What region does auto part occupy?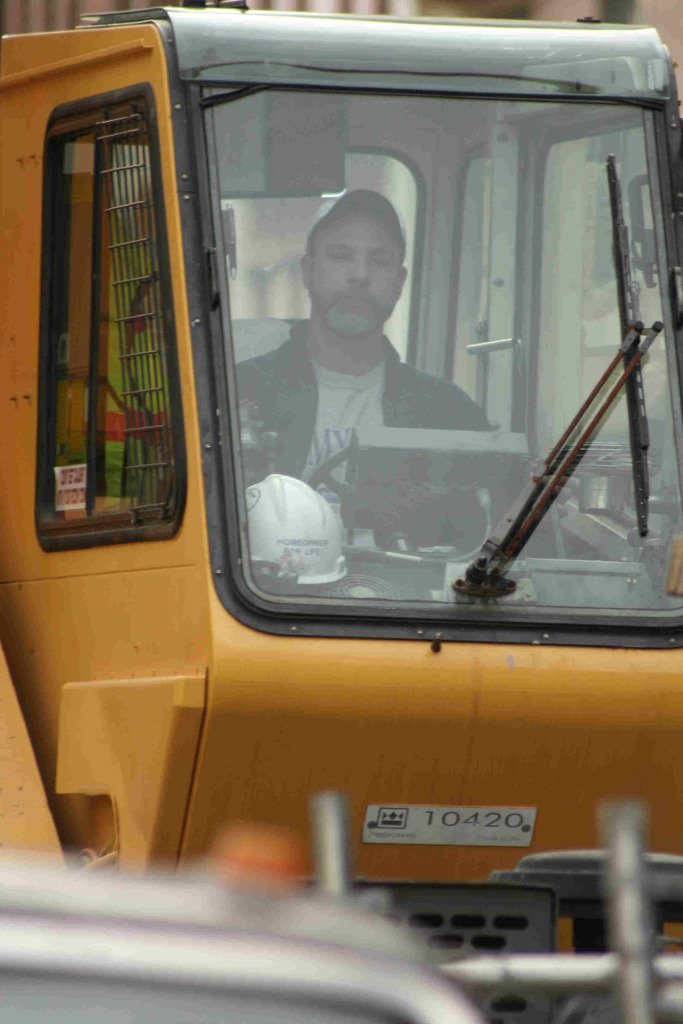
(left=303, top=448, right=350, bottom=533).
